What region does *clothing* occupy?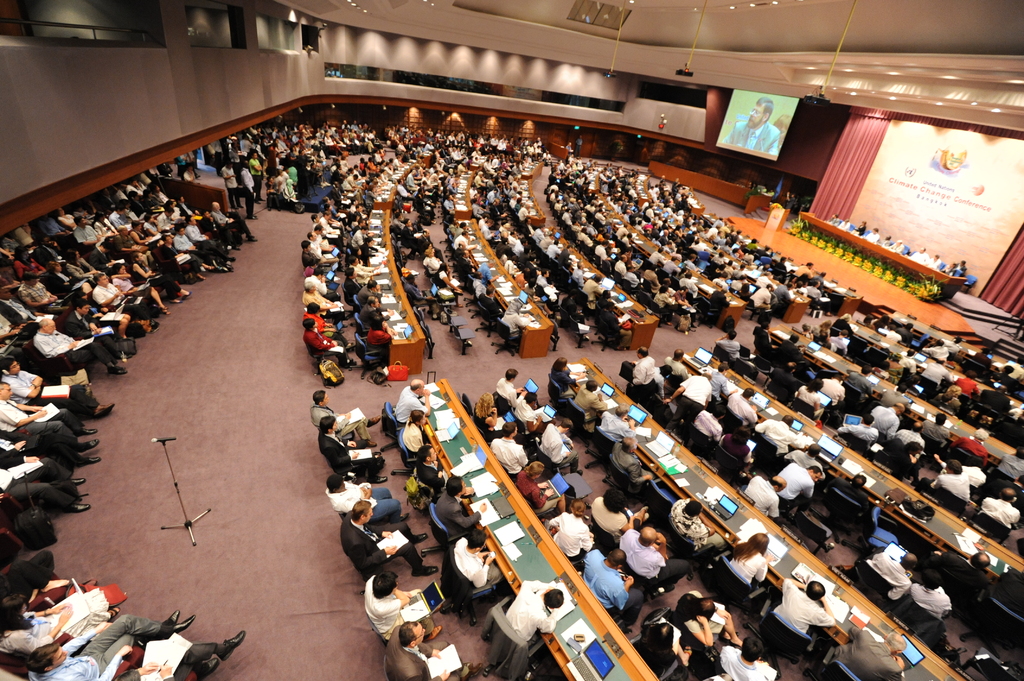
610/437/645/484.
